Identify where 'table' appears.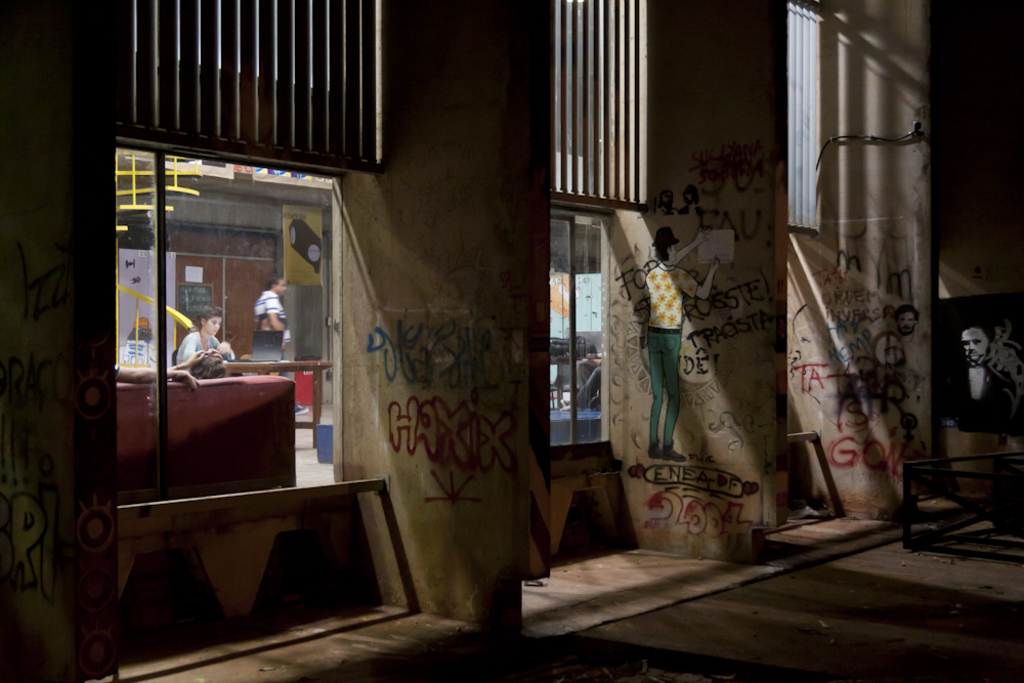
Appears at 110 366 300 493.
